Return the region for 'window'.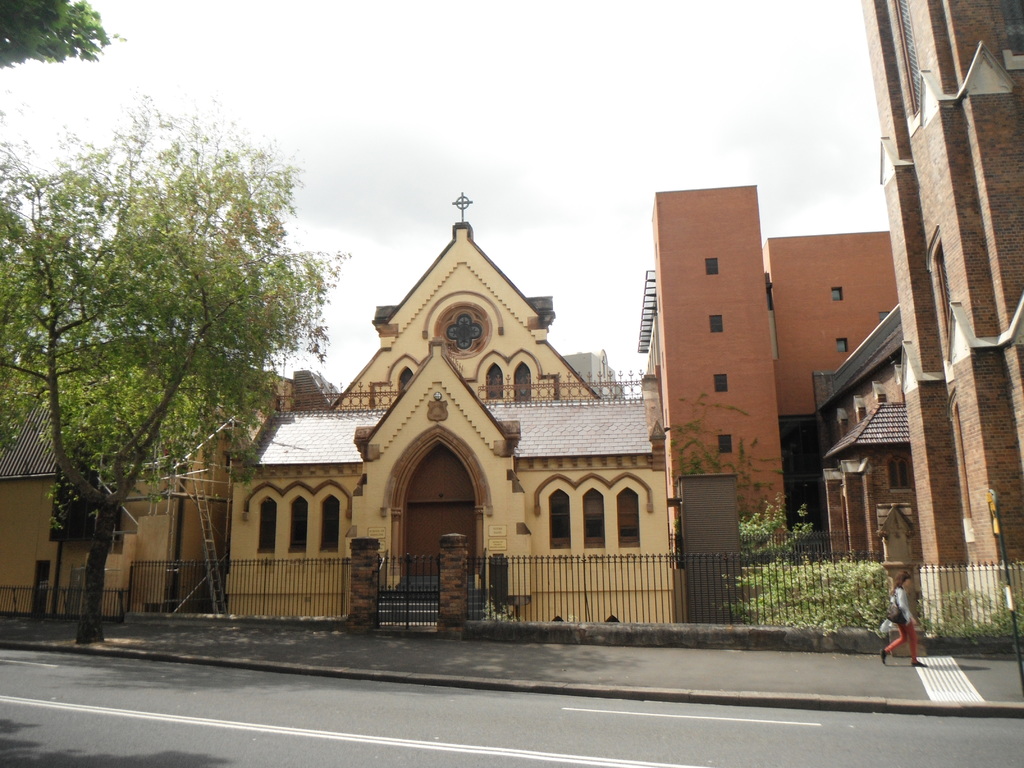
detection(704, 257, 718, 274).
